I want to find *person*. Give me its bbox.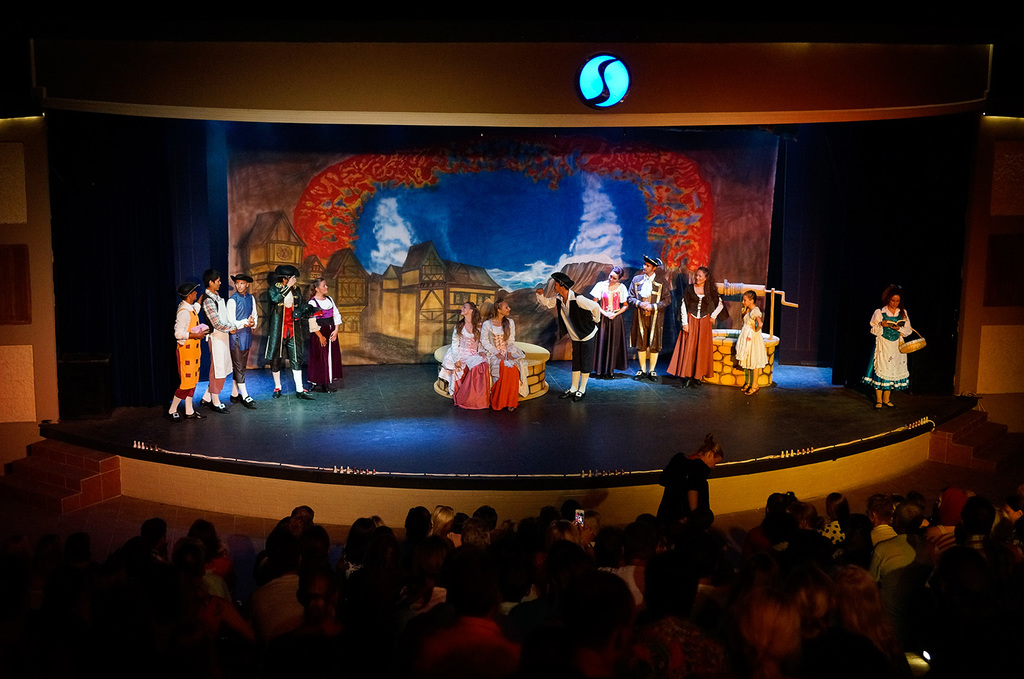
<bbox>656, 433, 726, 520</bbox>.
